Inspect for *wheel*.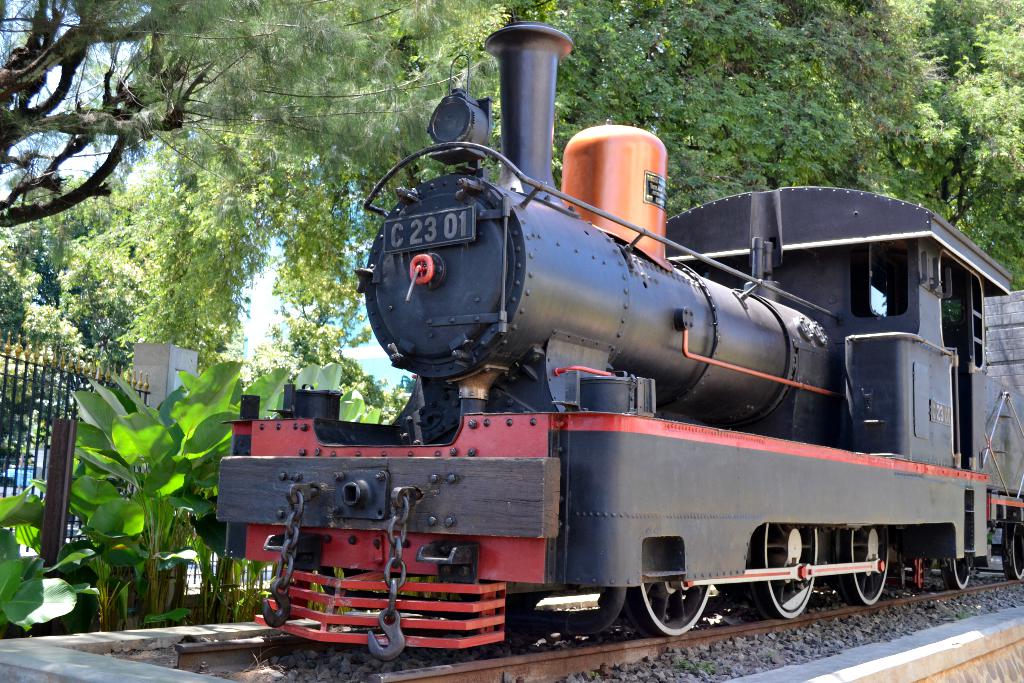
Inspection: 832, 525, 888, 605.
